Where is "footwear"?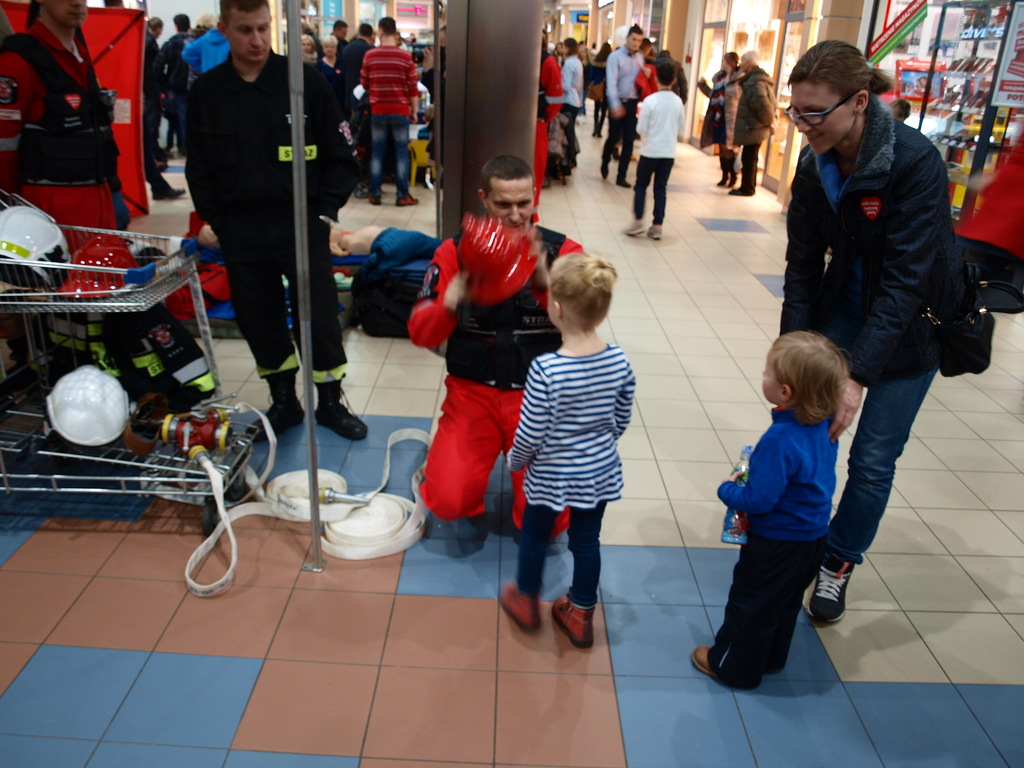
bbox=[368, 188, 385, 205].
